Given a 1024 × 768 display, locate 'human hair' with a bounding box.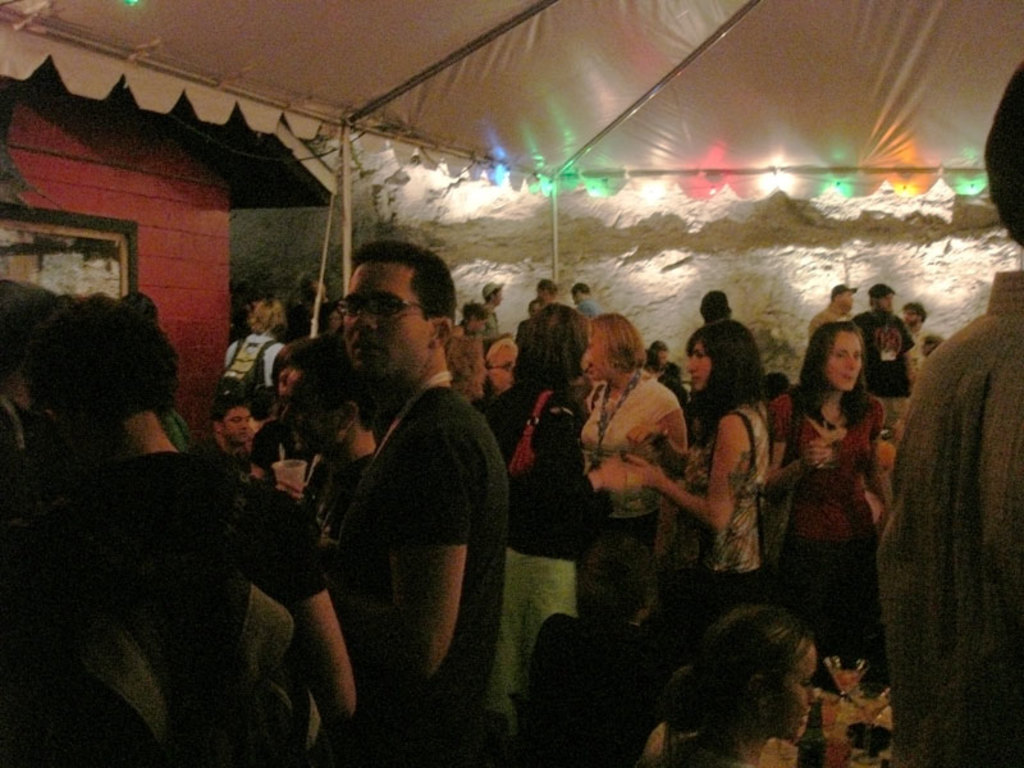
Located: <box>691,324,760,419</box>.
